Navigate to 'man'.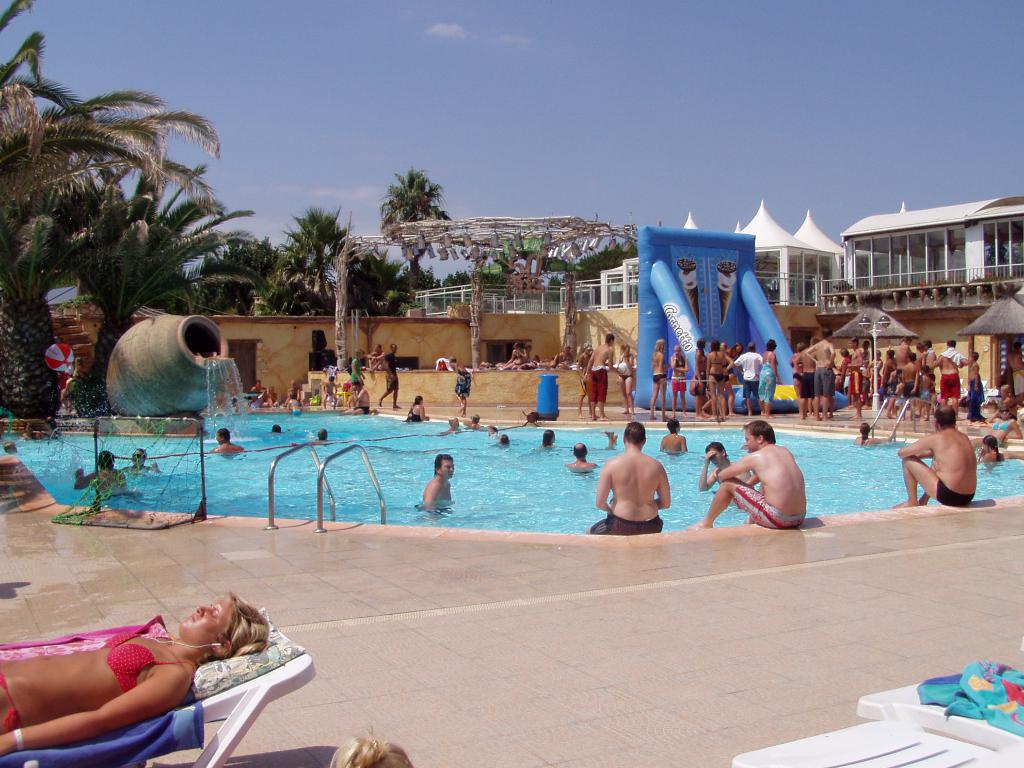
Navigation target: 451:356:472:412.
